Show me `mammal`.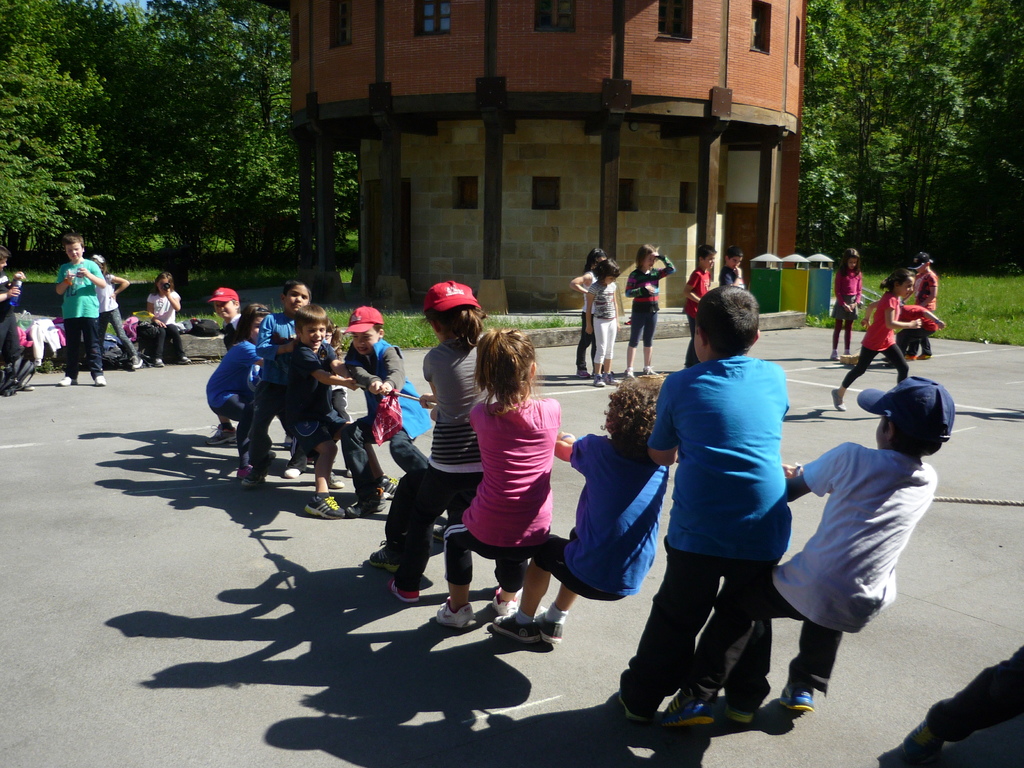
`mammal` is here: Rect(721, 368, 956, 723).
